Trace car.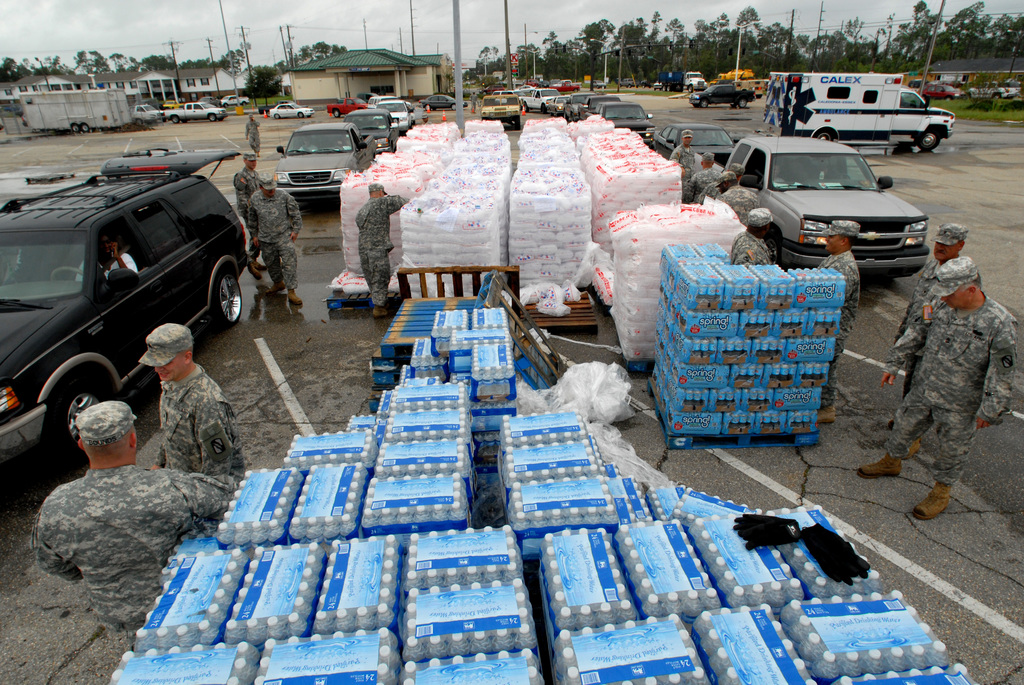
Traced to [535,79,550,88].
